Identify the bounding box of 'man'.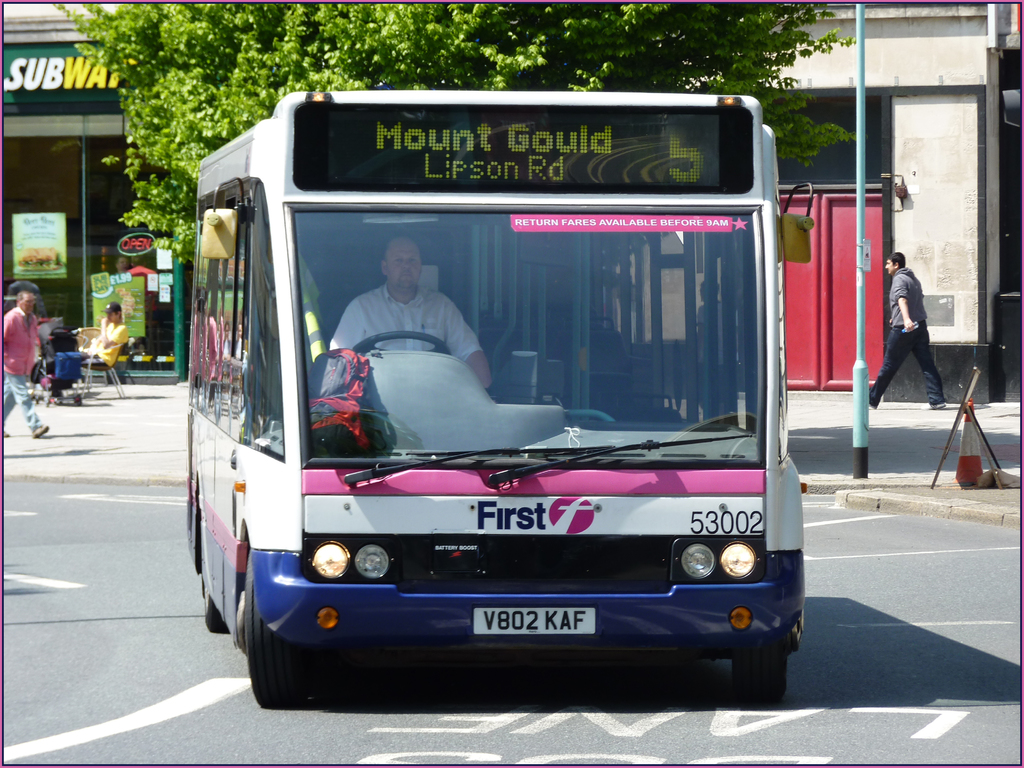
[x1=1, y1=286, x2=44, y2=435].
